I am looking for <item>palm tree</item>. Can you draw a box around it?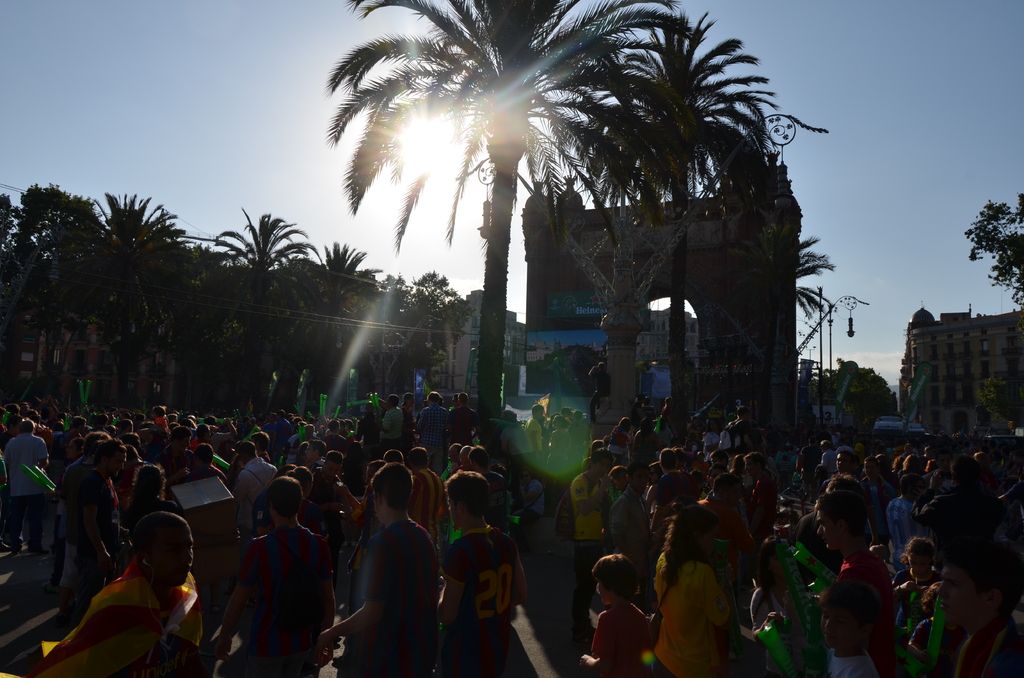
Sure, the bounding box is [287,28,785,485].
